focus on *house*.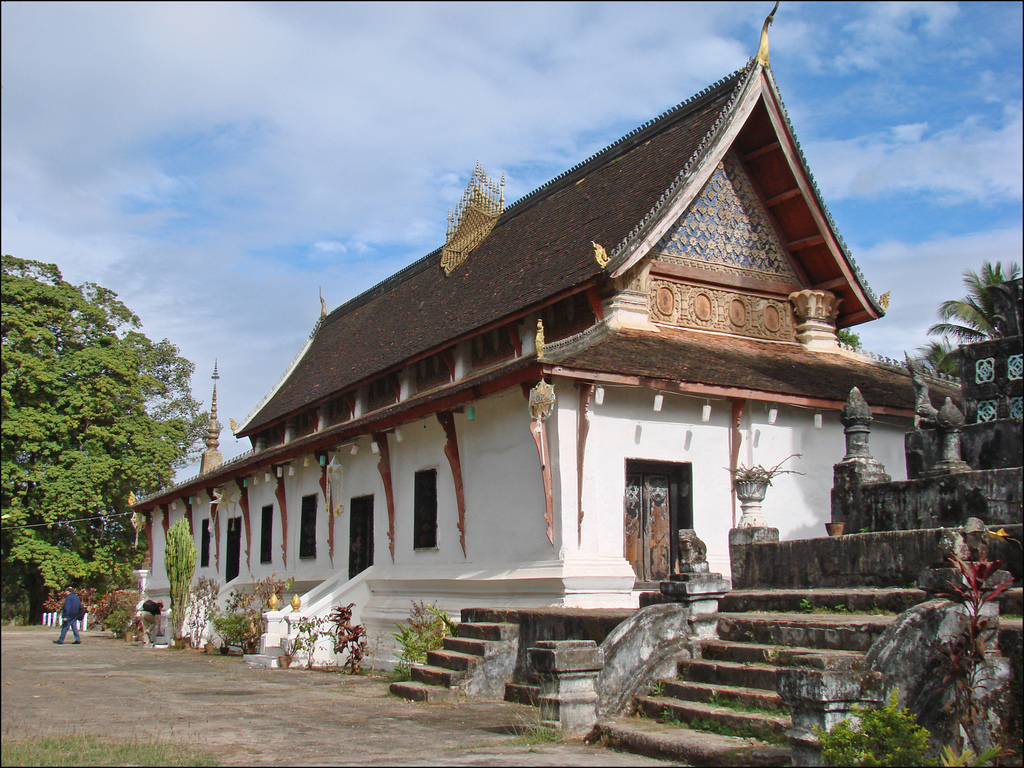
Focused at [x1=535, y1=272, x2=1023, y2=767].
